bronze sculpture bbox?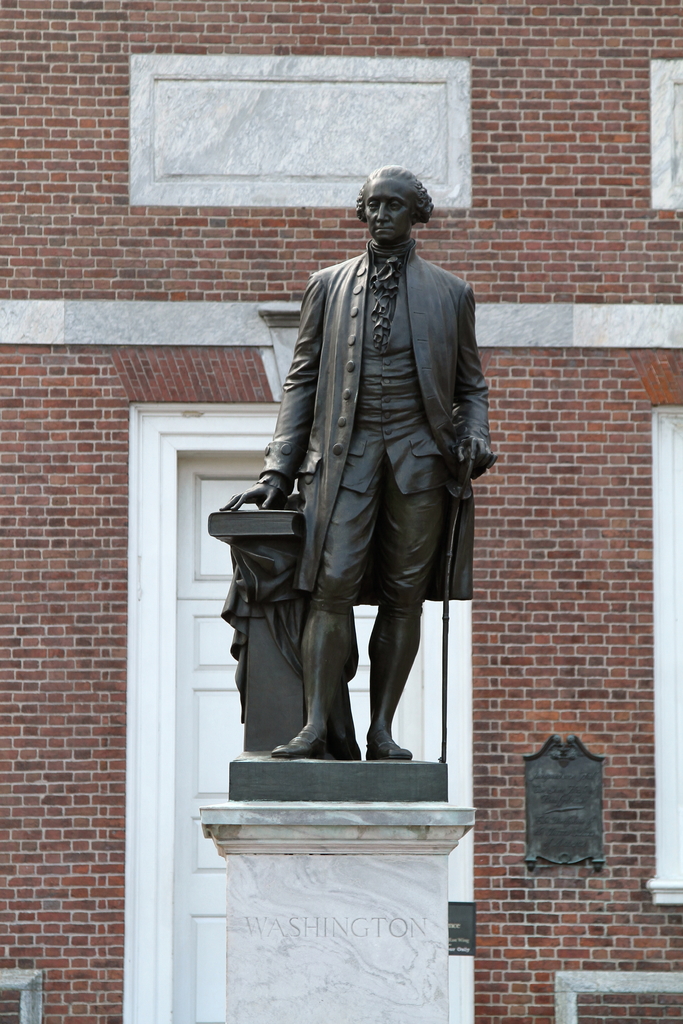
[220, 164, 510, 789]
